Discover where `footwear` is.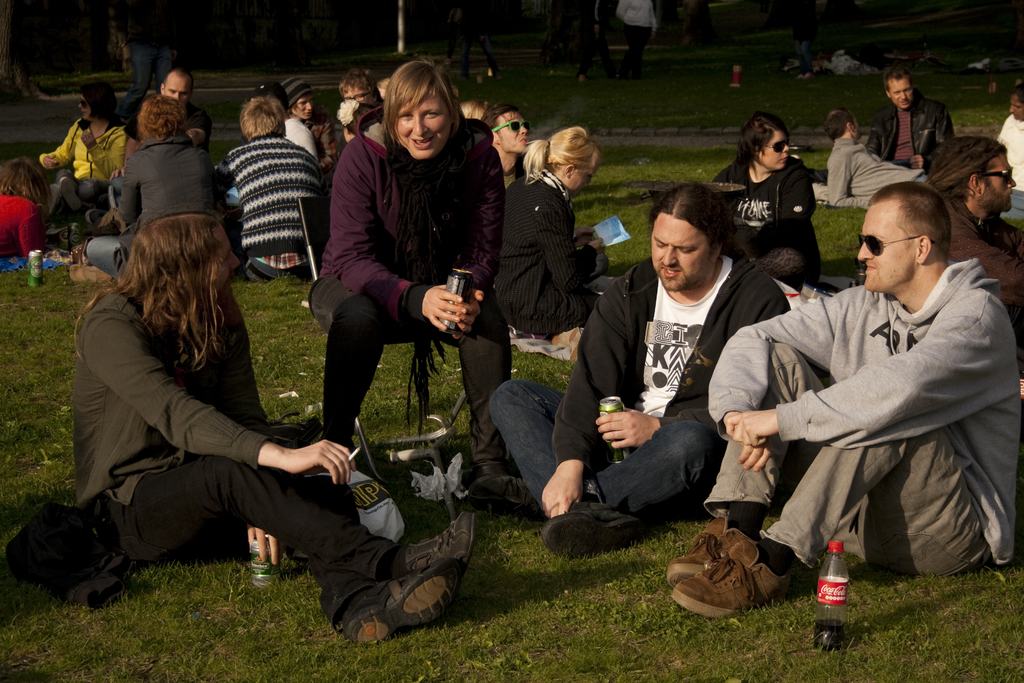
Discovered at x1=671 y1=541 x2=787 y2=618.
